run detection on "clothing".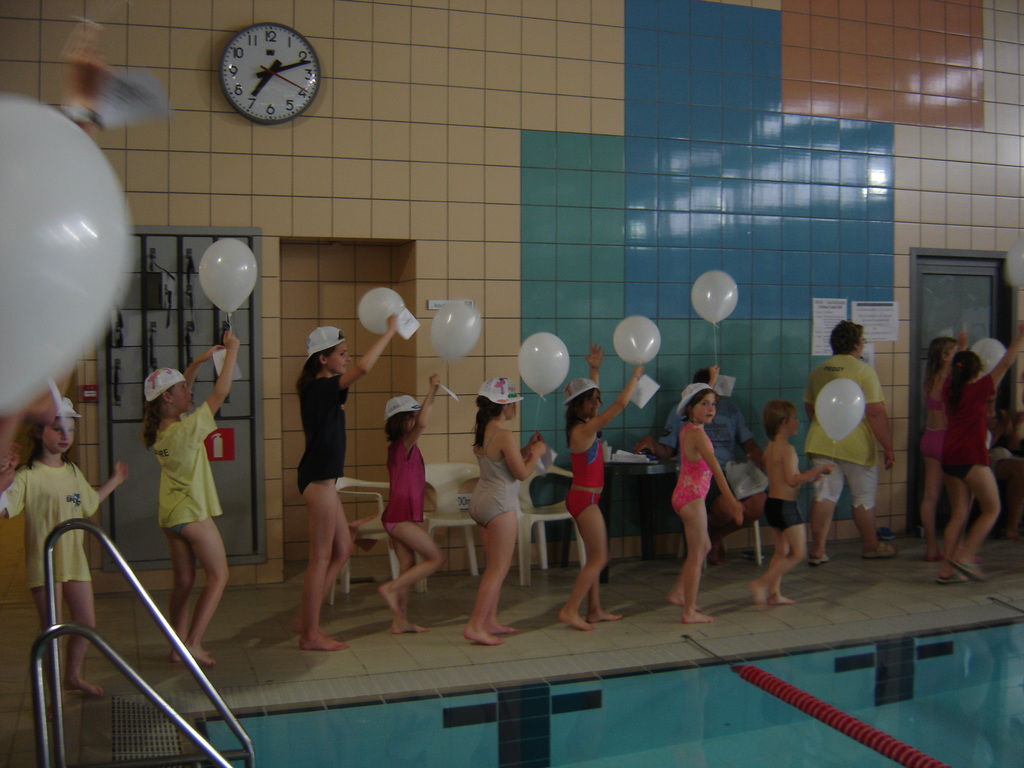
Result: [left=803, top=349, right=904, bottom=508].
